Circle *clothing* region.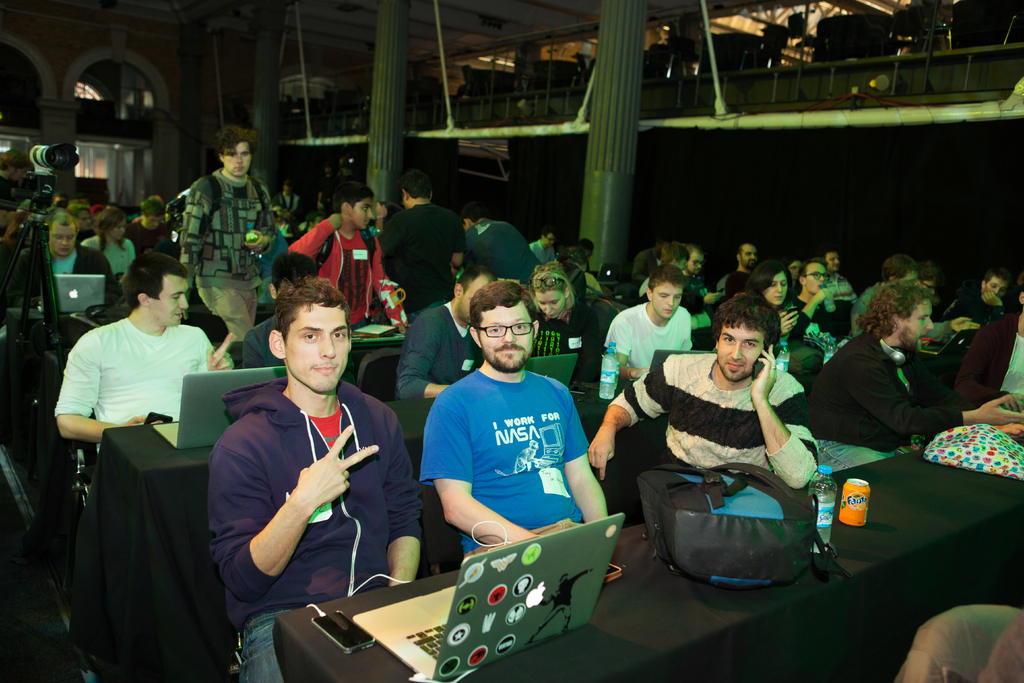
Region: BBox(605, 345, 825, 502).
